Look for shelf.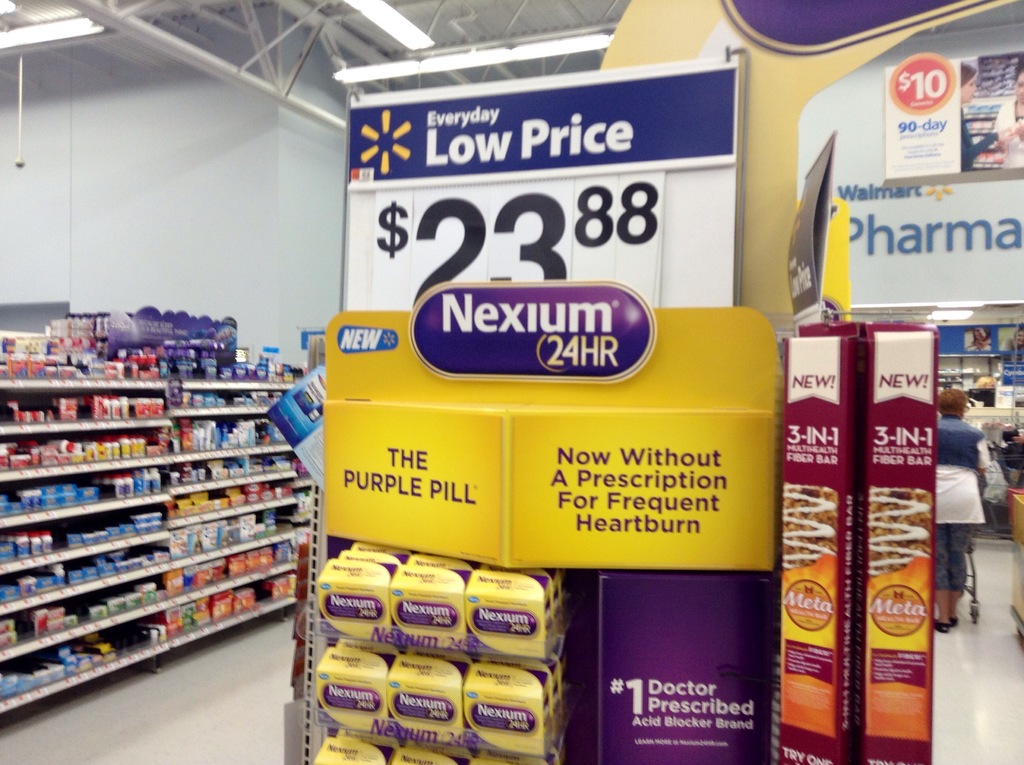
Found: x1=963, y1=374, x2=995, y2=394.
